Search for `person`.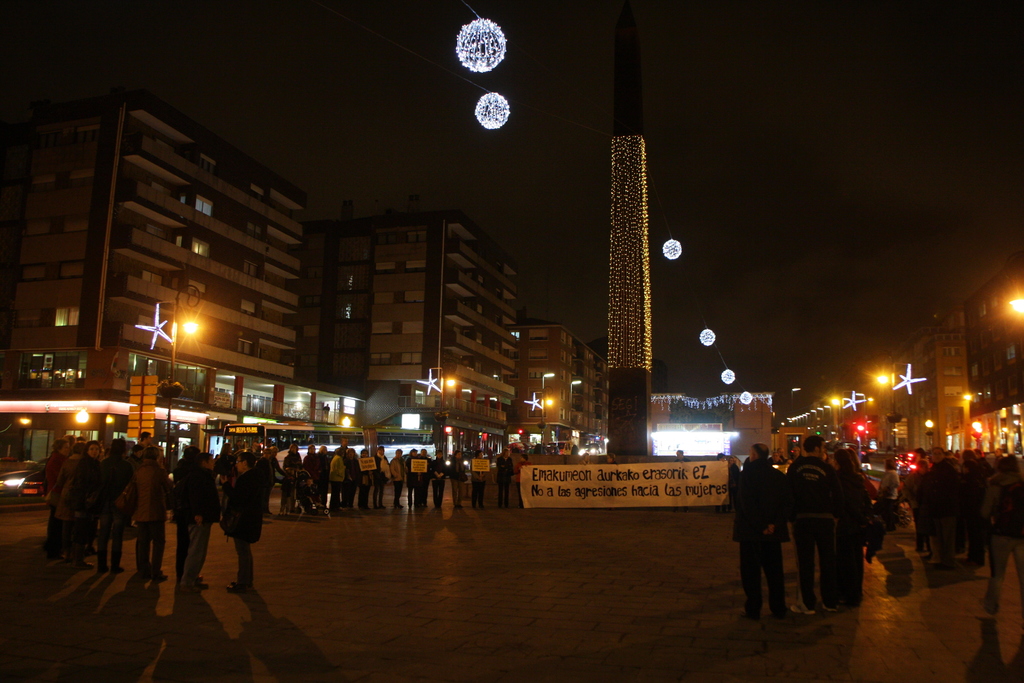
Found at (left=737, top=439, right=784, bottom=619).
